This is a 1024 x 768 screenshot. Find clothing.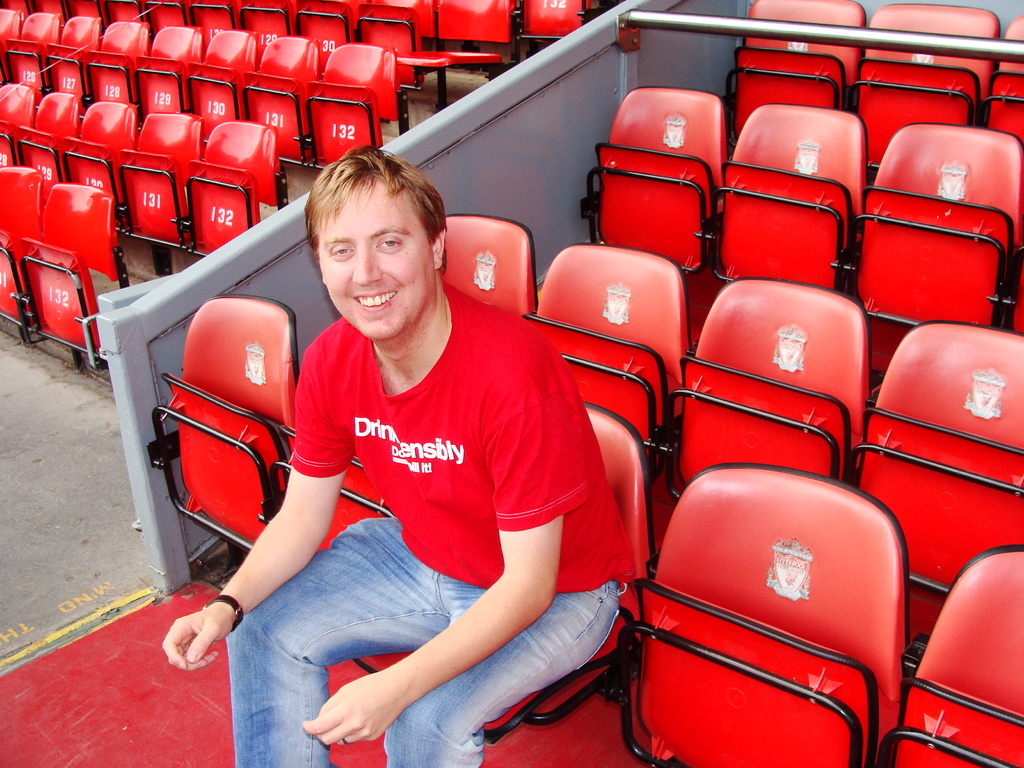
Bounding box: {"left": 228, "top": 515, "right": 616, "bottom": 766}.
